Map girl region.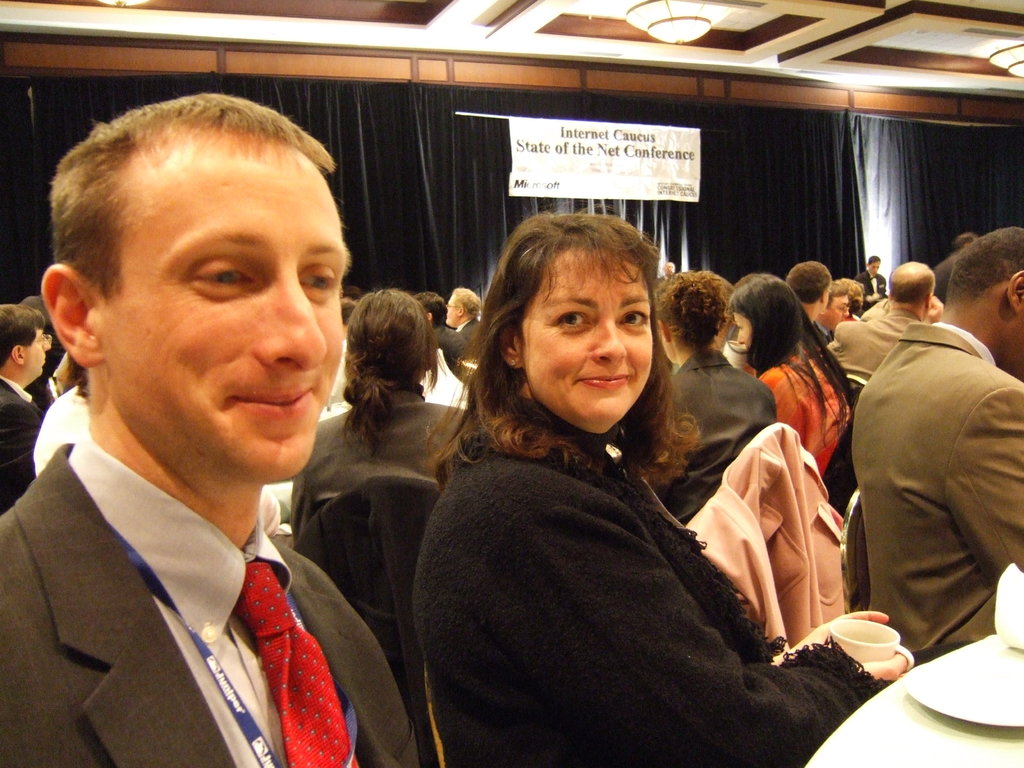
Mapped to left=651, top=269, right=783, bottom=527.
